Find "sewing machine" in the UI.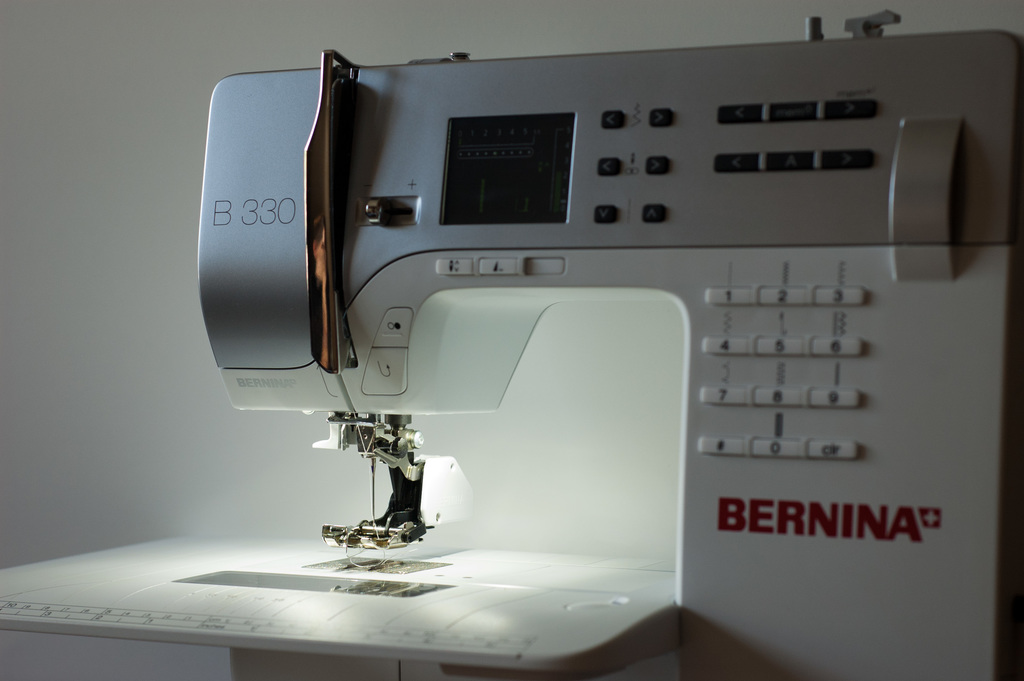
UI element at [x1=0, y1=8, x2=1023, y2=680].
